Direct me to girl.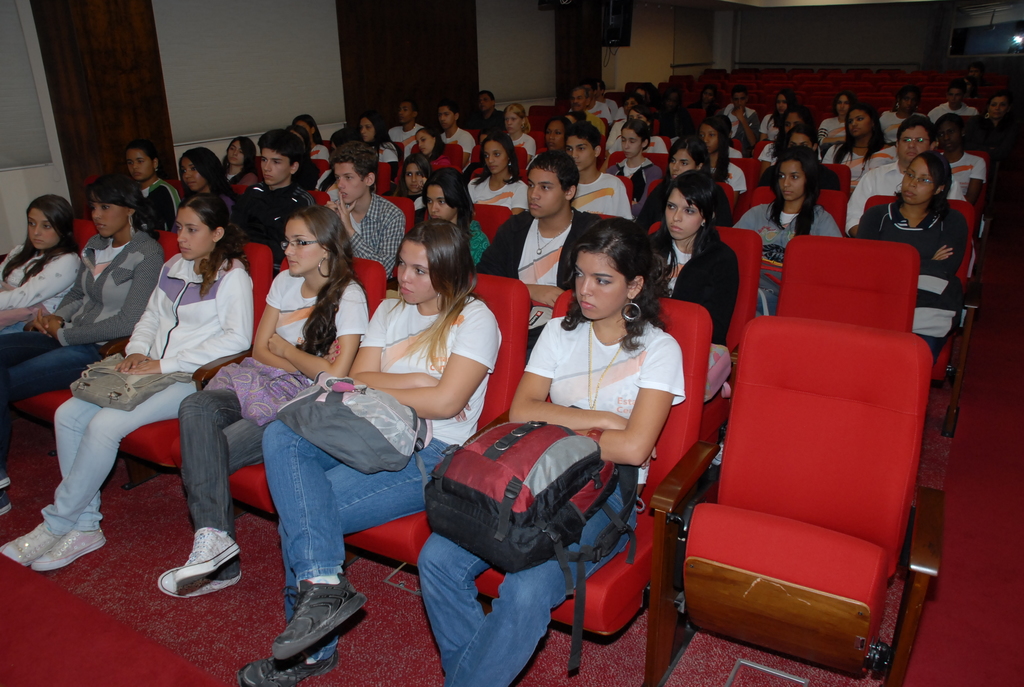
Direction: {"left": 465, "top": 135, "right": 527, "bottom": 207}.
